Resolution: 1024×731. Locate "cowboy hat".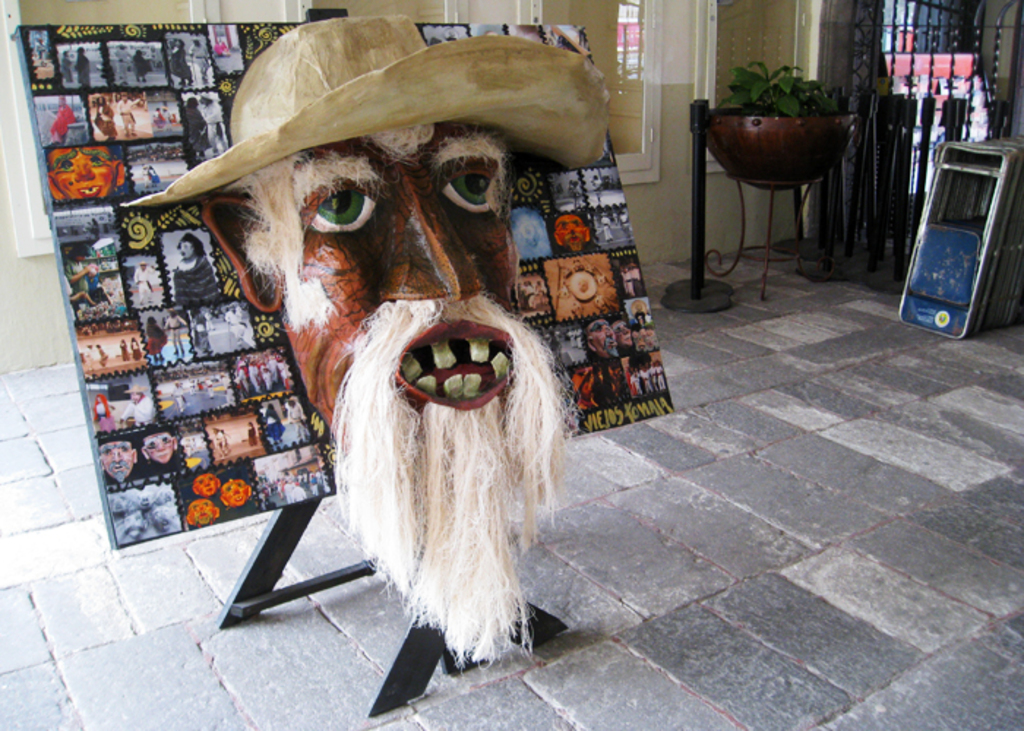
crop(121, 382, 152, 398).
